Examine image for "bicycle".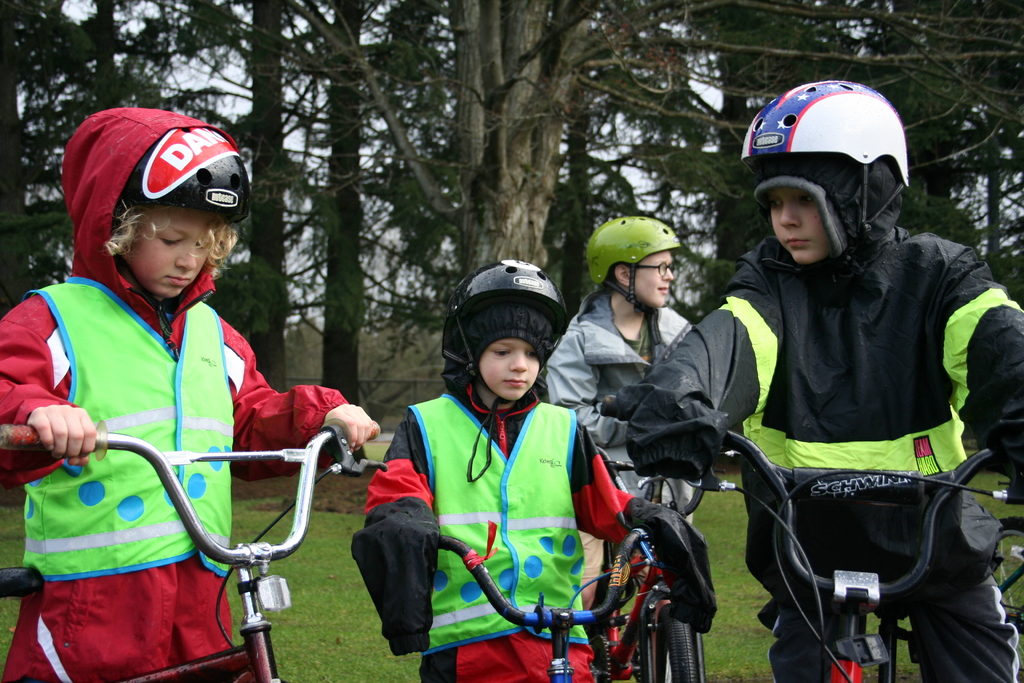
Examination result: select_region(10, 355, 352, 655).
